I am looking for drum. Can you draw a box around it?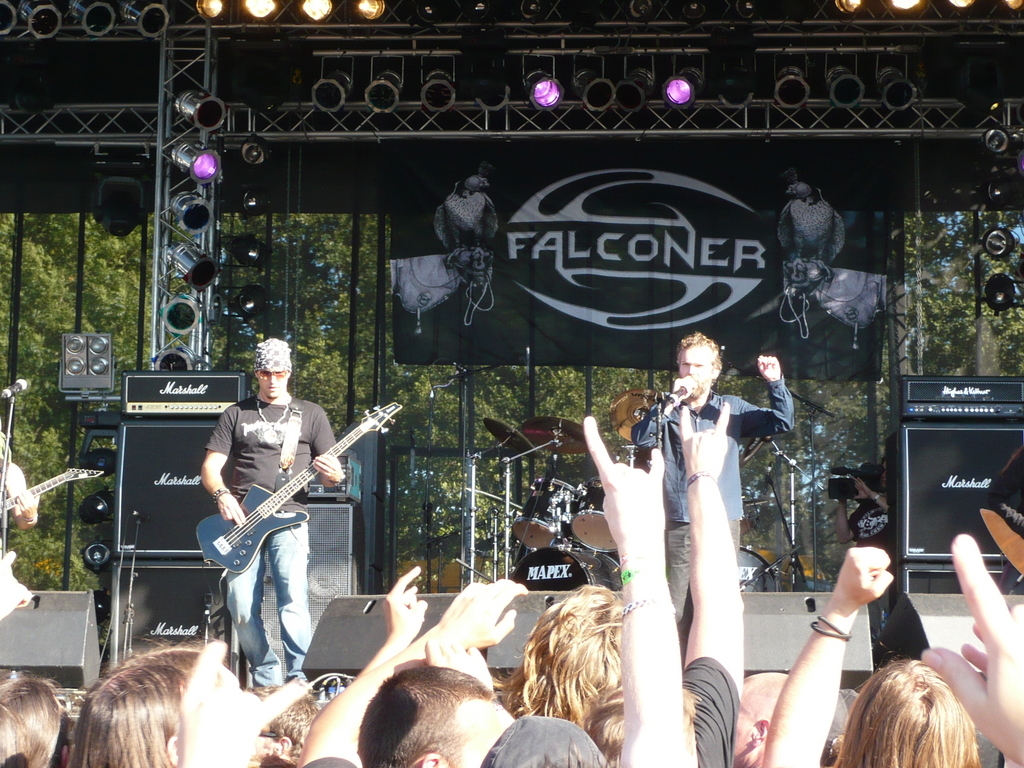
Sure, the bounding box is bbox=[509, 544, 625, 591].
